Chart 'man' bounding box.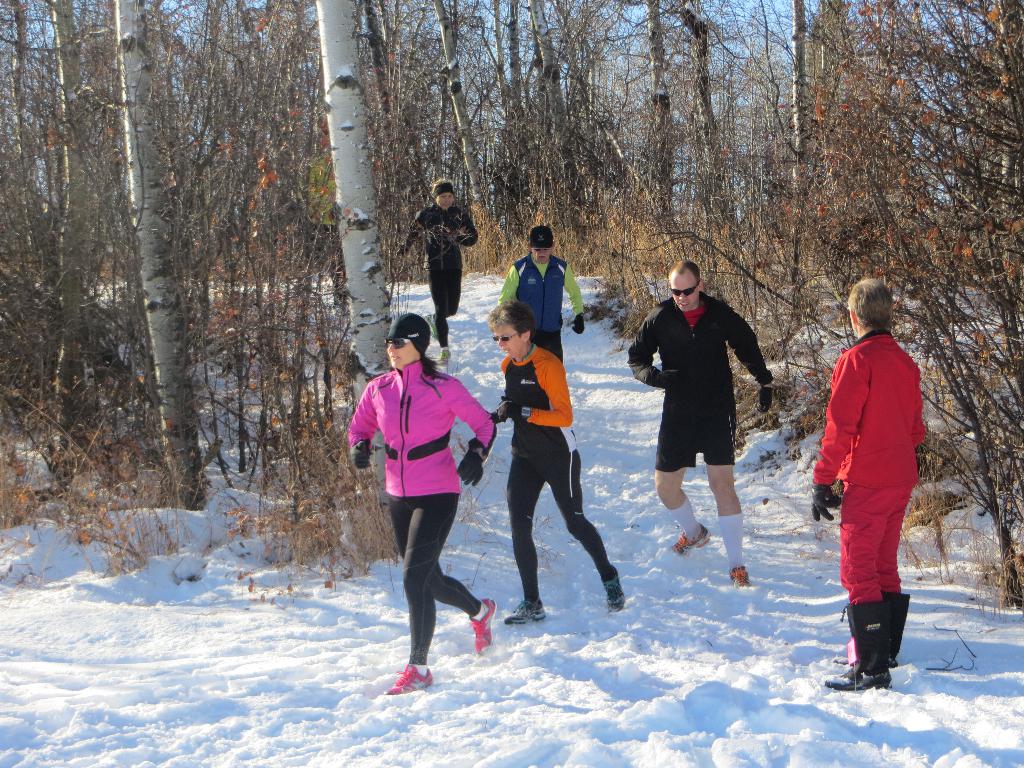
Charted: Rect(810, 278, 927, 691).
